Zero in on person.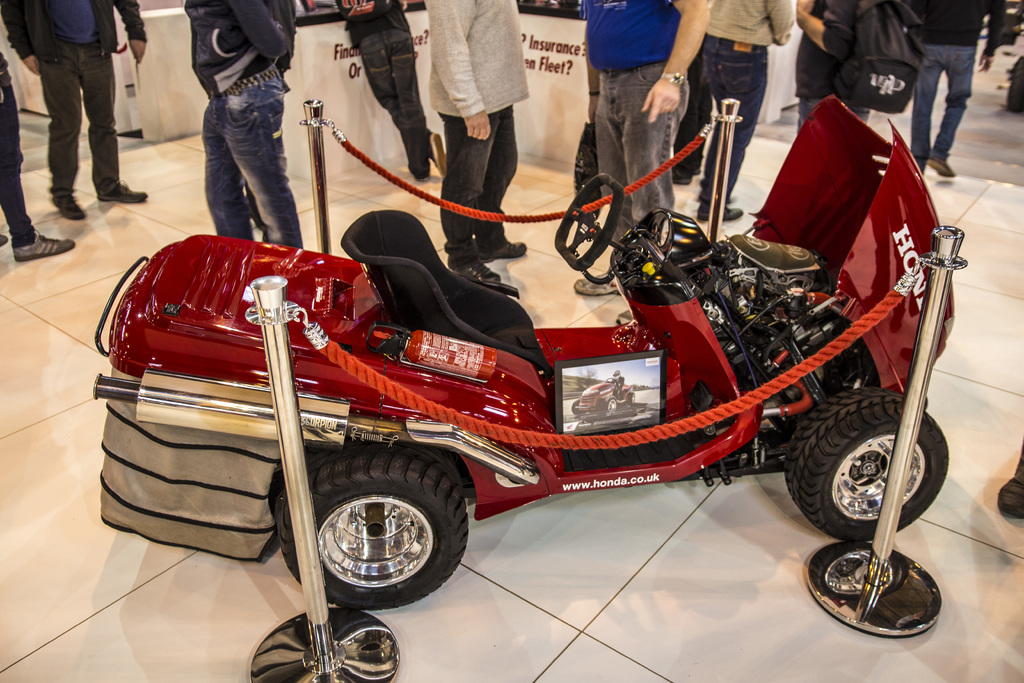
Zeroed in: pyautogui.locateOnScreen(998, 435, 1023, 519).
